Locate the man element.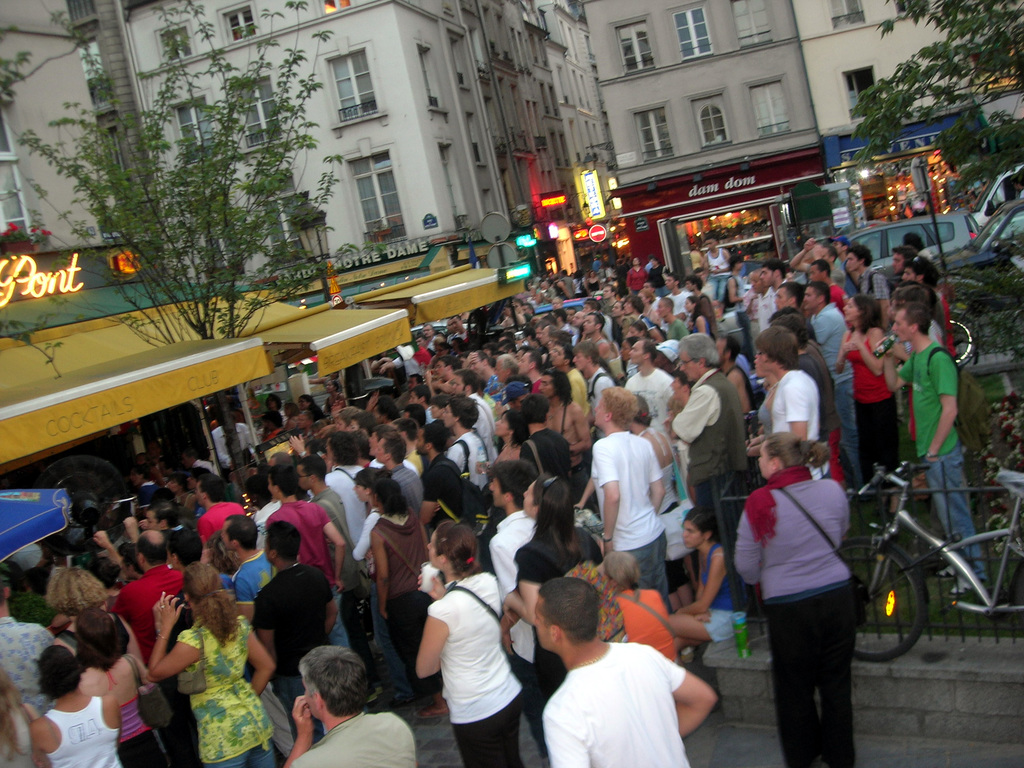
Element bbox: [x1=542, y1=372, x2=594, y2=503].
